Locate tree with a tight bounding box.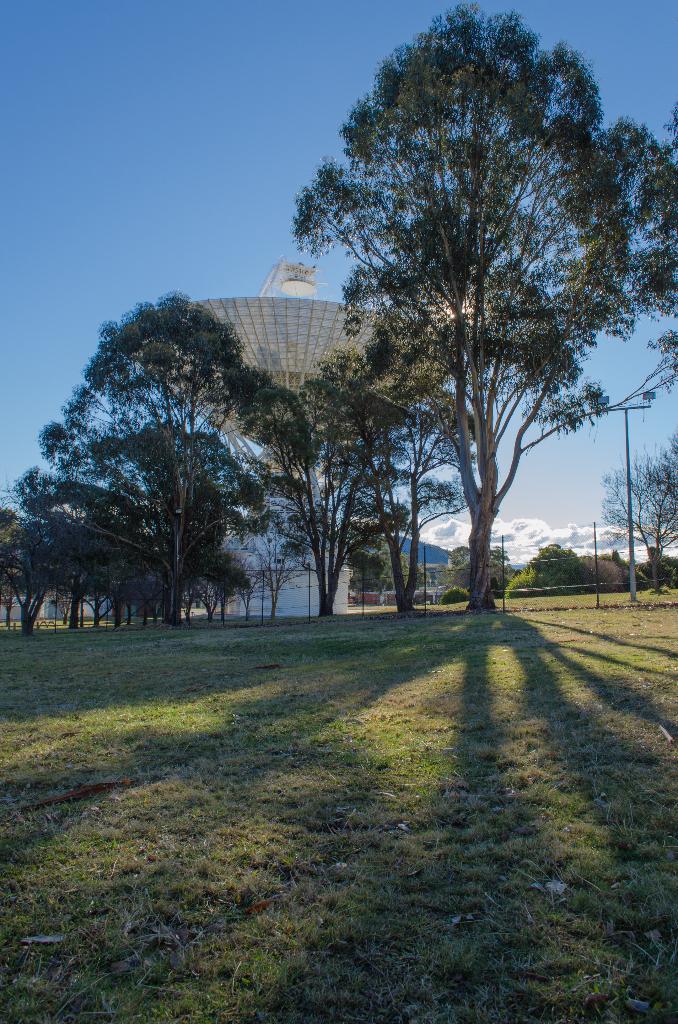
pyautogui.locateOnScreen(350, 363, 490, 613).
